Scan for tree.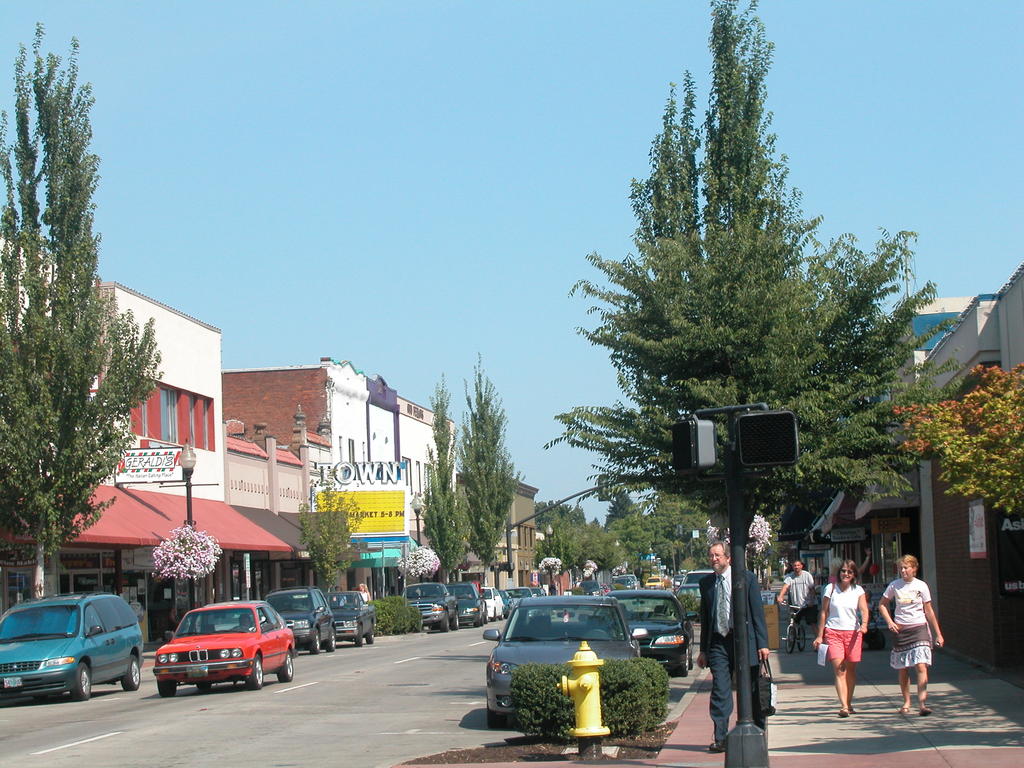
Scan result: (x1=595, y1=516, x2=617, y2=596).
